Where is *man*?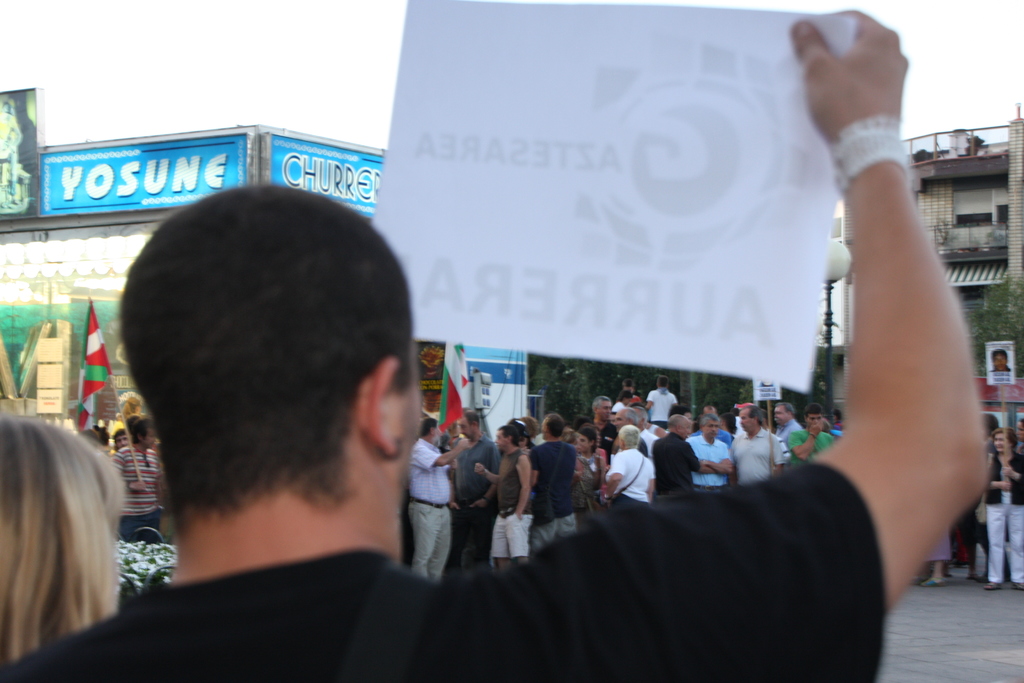
rect(525, 412, 580, 545).
